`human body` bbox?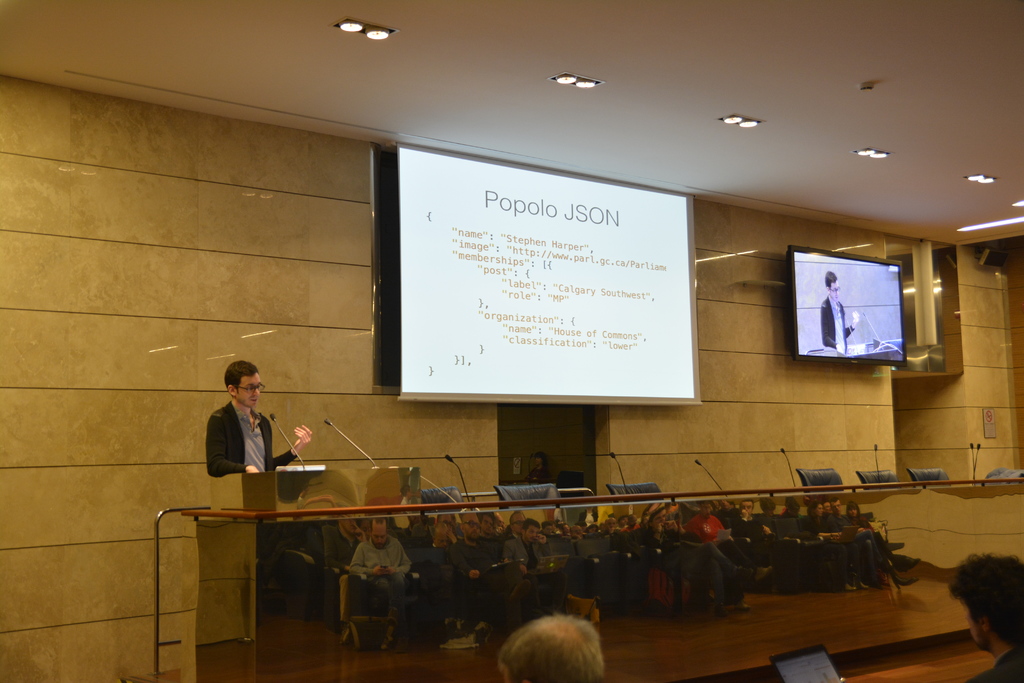
BBox(202, 399, 315, 473)
